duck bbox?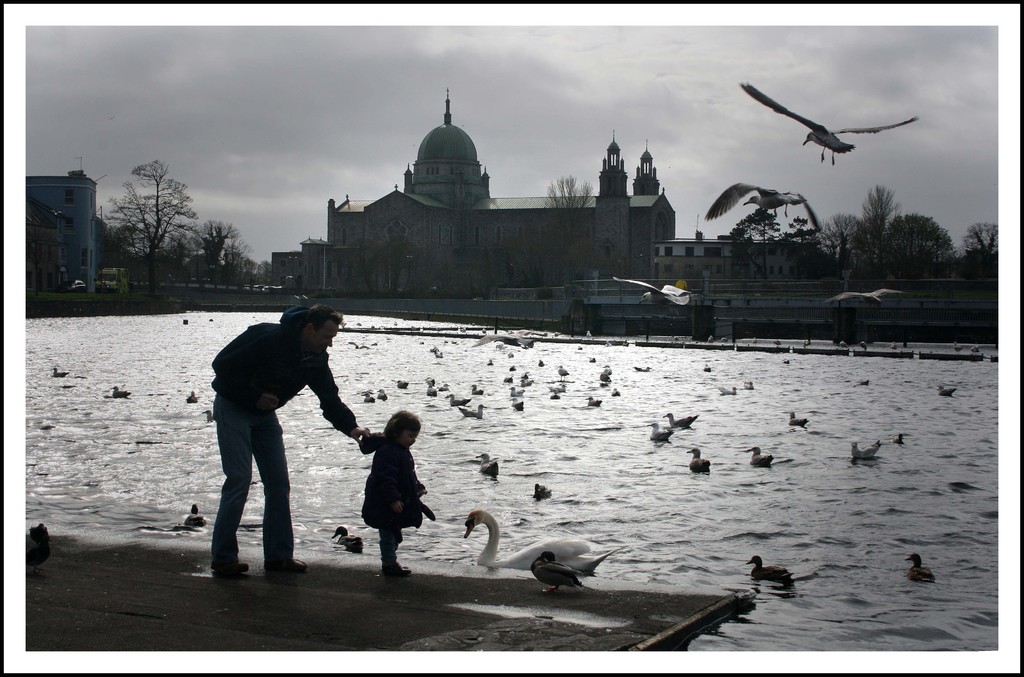
(x1=609, y1=381, x2=622, y2=401)
